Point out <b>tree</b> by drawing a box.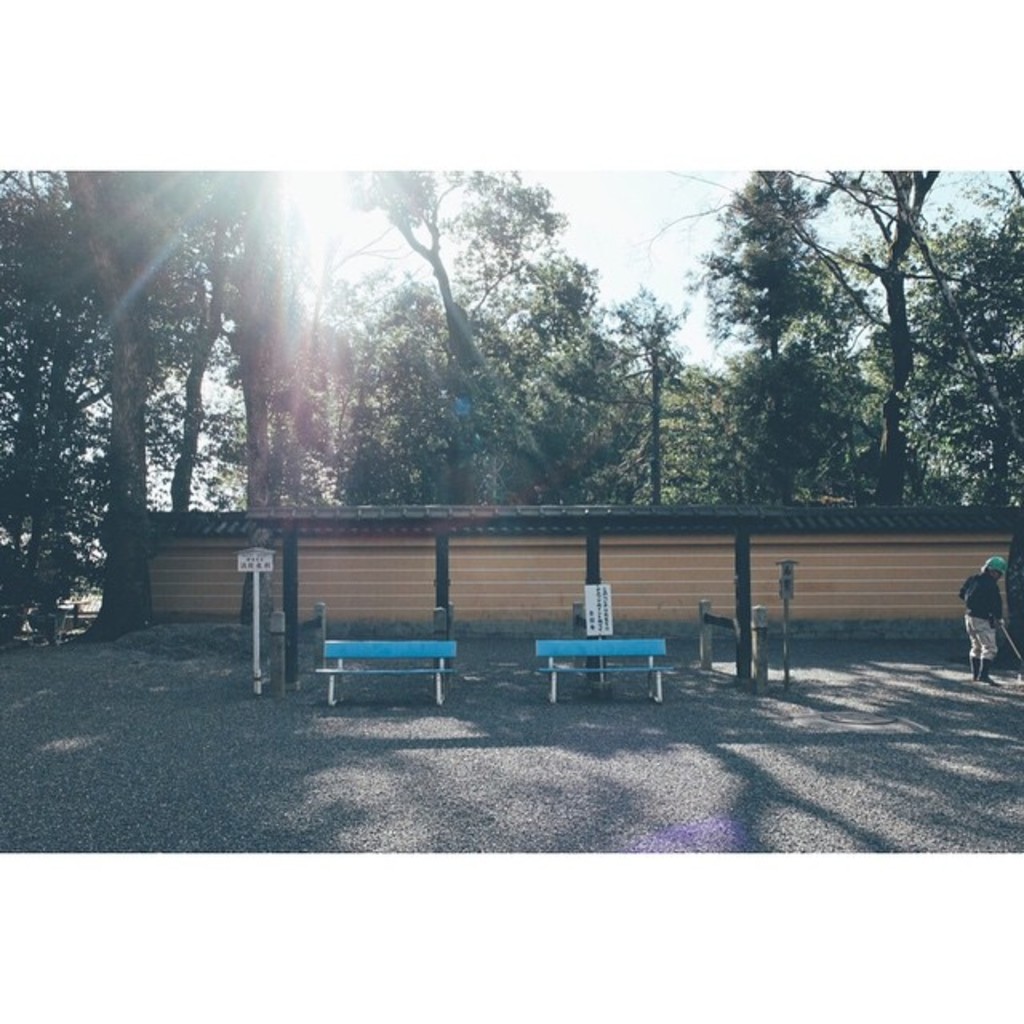
<region>194, 155, 418, 504</region>.
